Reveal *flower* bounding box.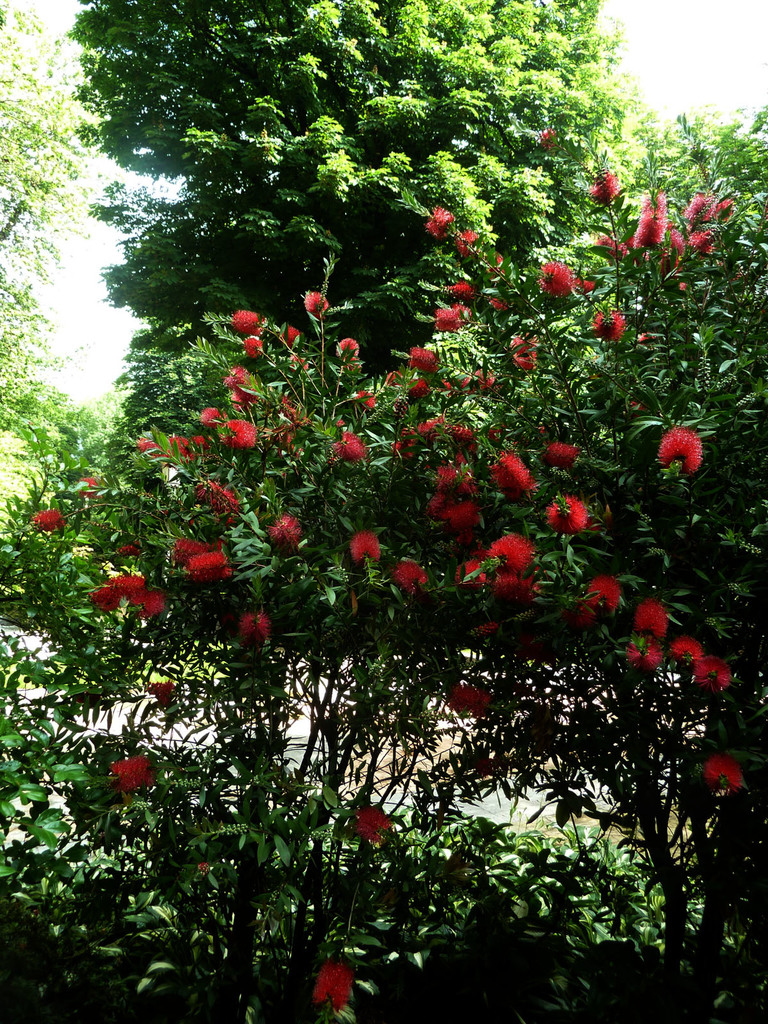
Revealed: rect(262, 507, 291, 561).
